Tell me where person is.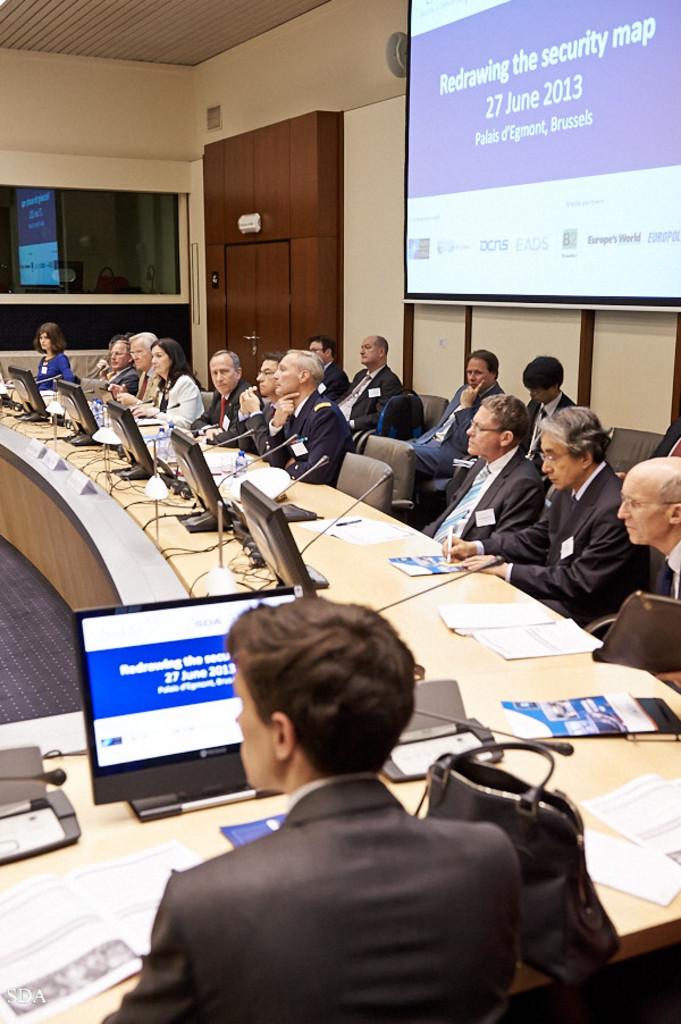
person is at 123 344 205 428.
